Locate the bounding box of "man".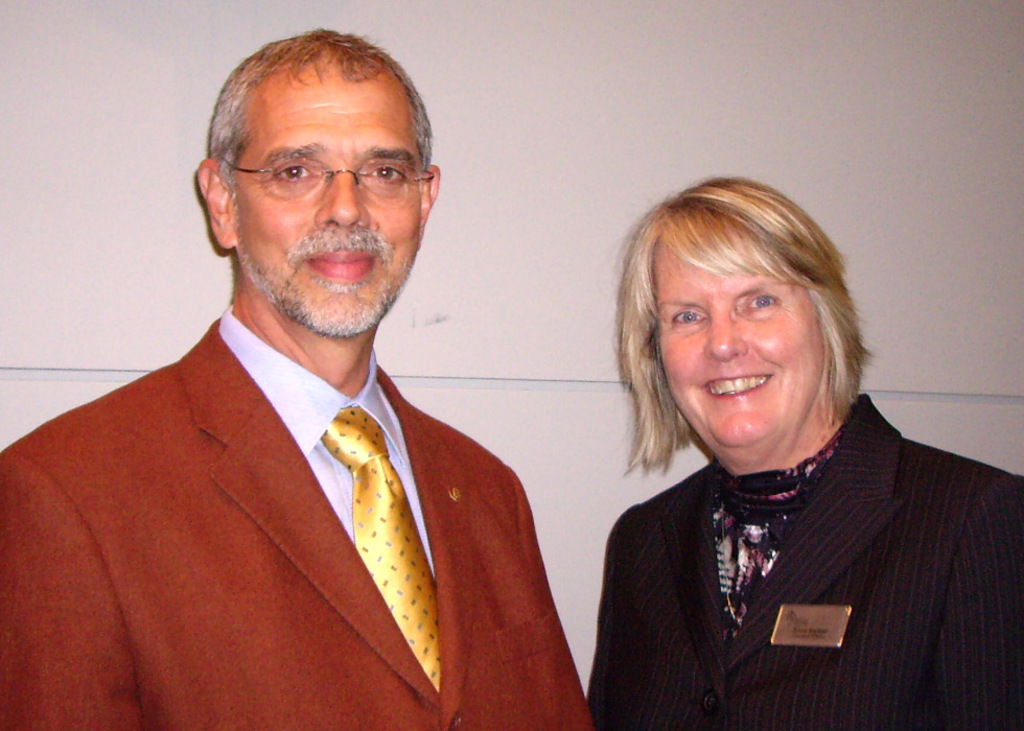
Bounding box: <bbox>0, 27, 595, 730</bbox>.
